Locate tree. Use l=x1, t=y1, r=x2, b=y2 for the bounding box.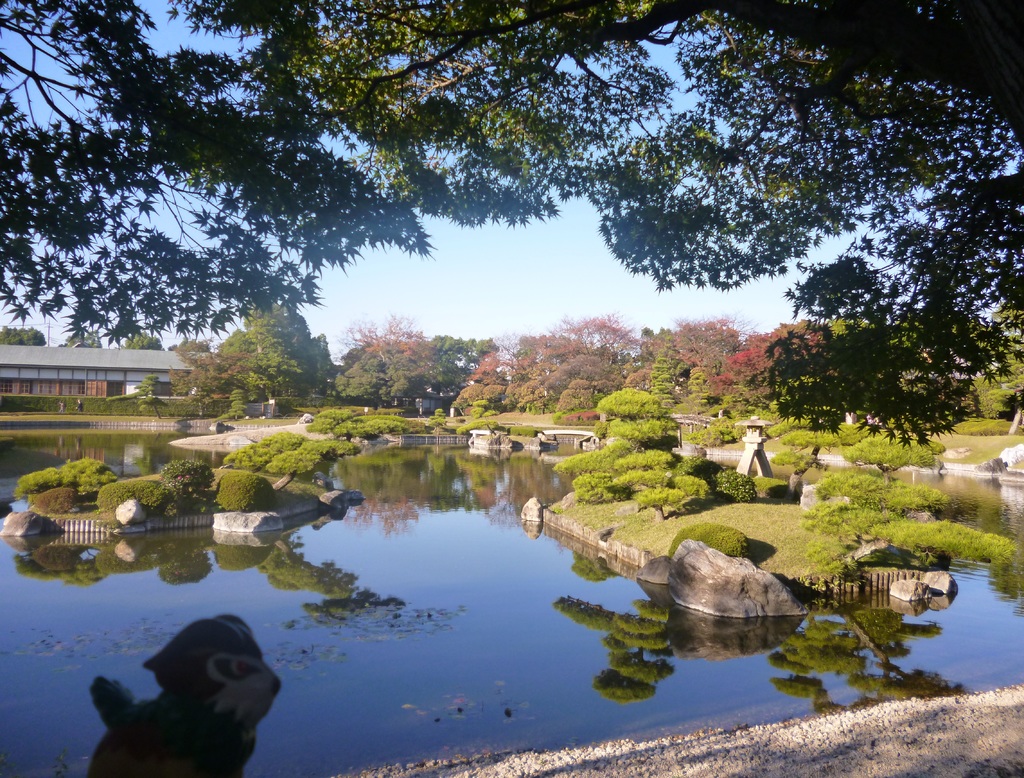
l=232, t=300, r=301, b=401.
